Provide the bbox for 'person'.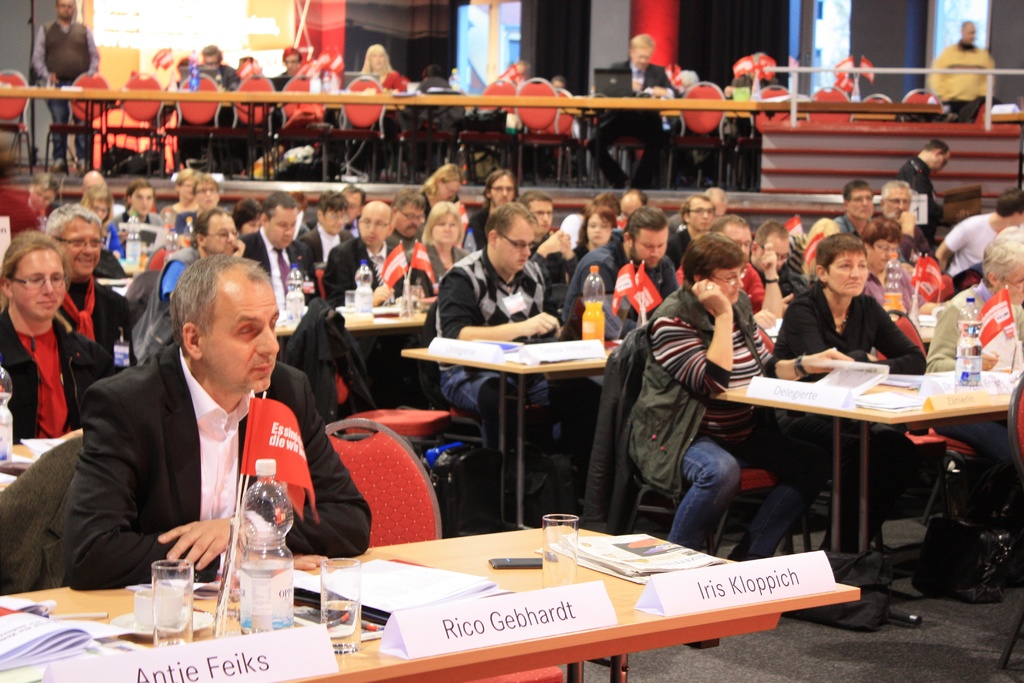
[x1=155, y1=163, x2=201, y2=223].
